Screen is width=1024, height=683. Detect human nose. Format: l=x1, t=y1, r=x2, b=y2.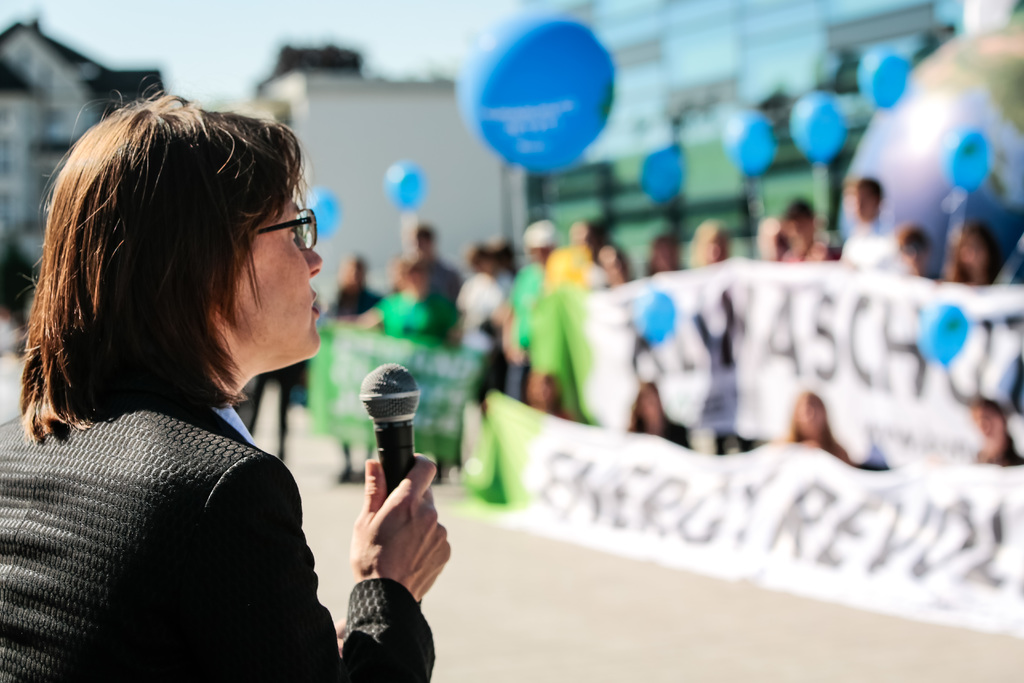
l=303, t=238, r=321, b=272.
